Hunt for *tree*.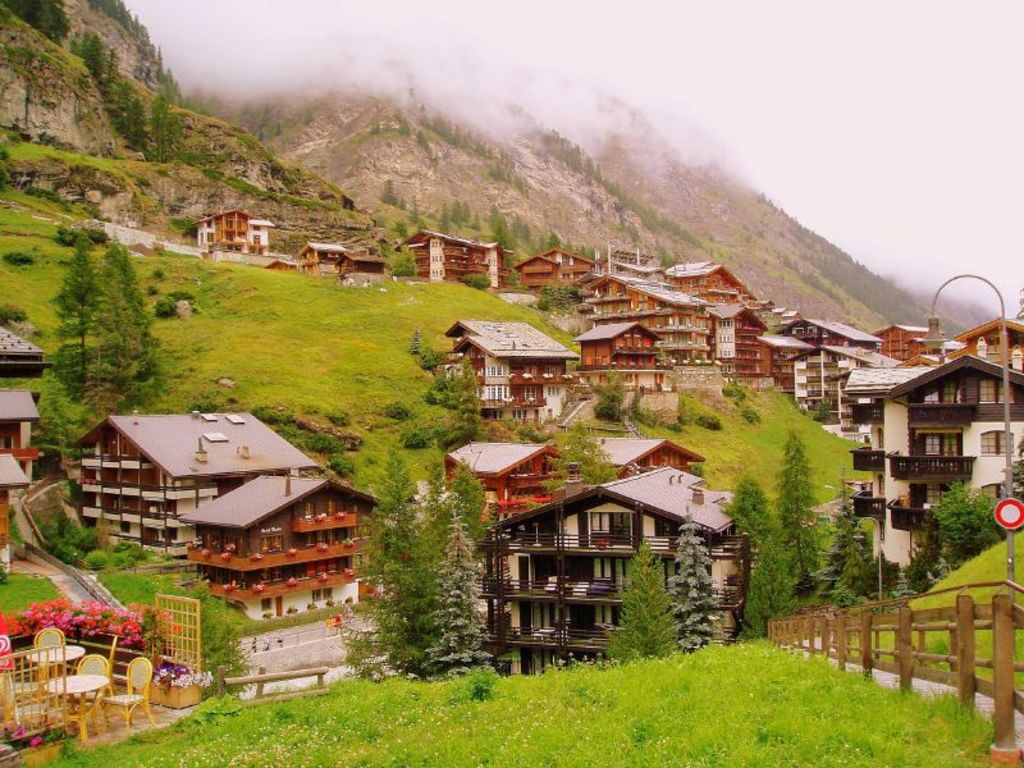
Hunted down at [895,480,1011,593].
